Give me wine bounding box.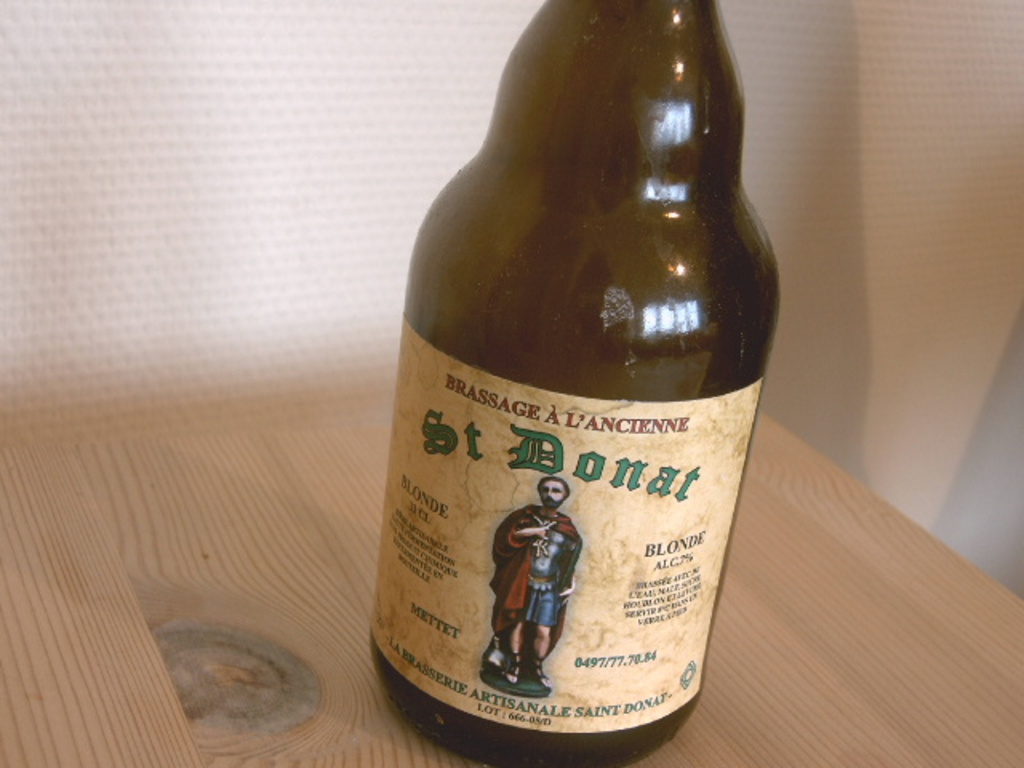
BBox(384, 0, 758, 744).
